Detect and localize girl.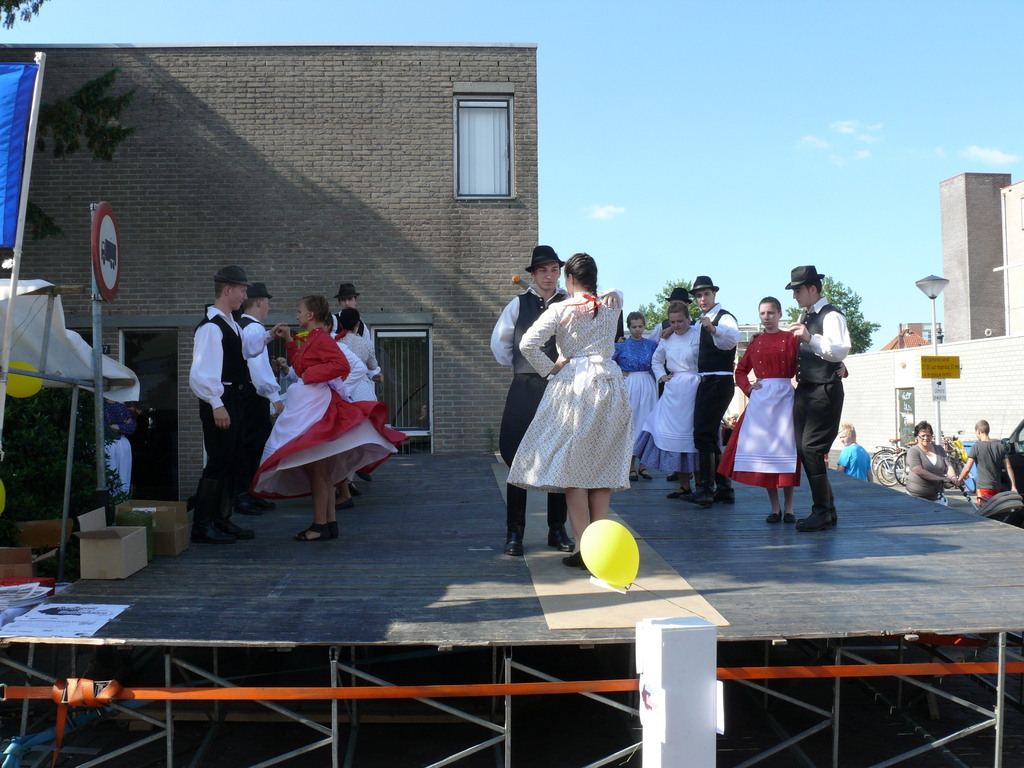
Localized at Rect(613, 312, 659, 480).
